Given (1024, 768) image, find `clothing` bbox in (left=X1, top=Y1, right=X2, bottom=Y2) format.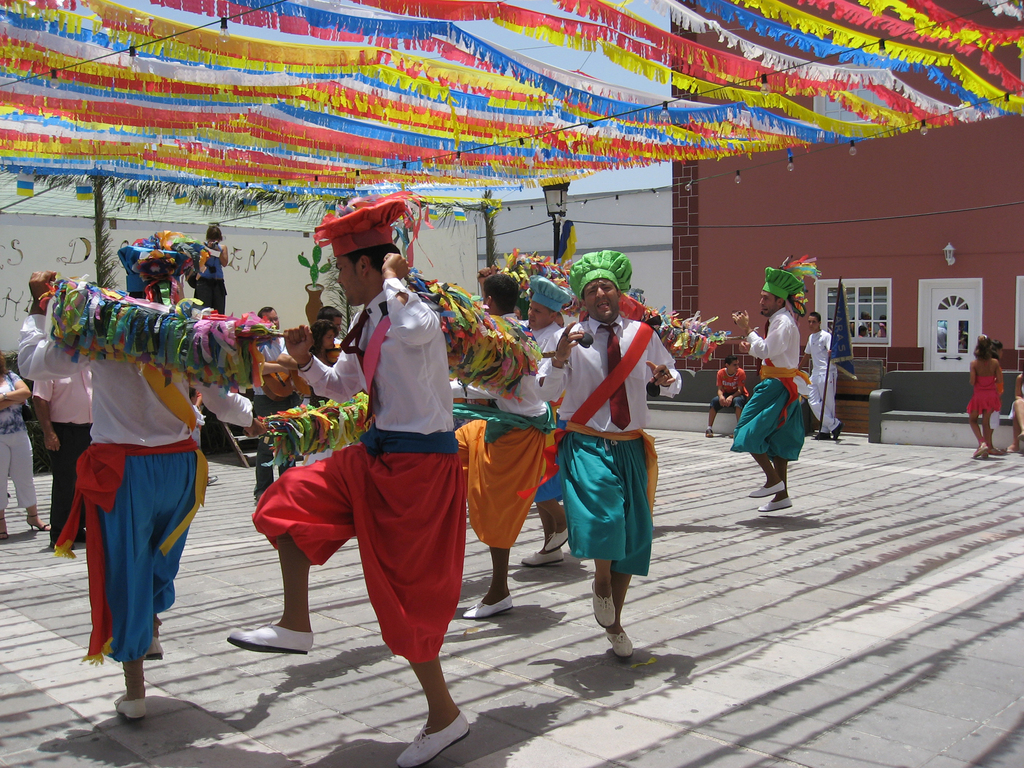
(left=15, top=306, right=256, bottom=663).
